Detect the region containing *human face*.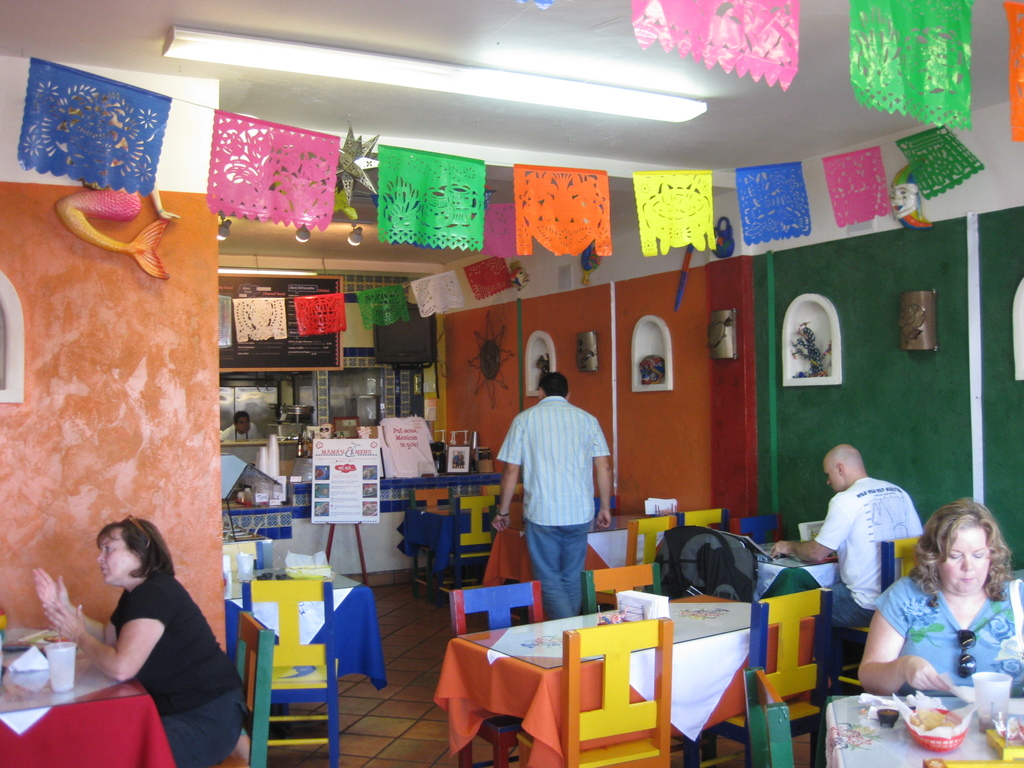
rect(825, 465, 841, 495).
